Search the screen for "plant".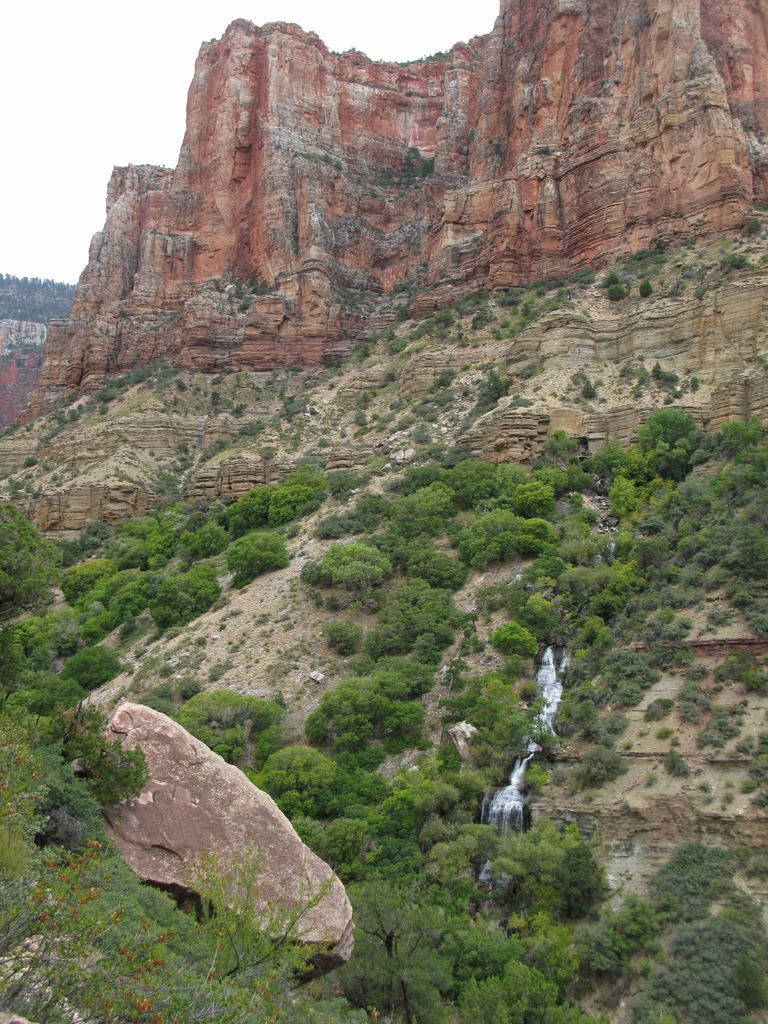
Found at locate(331, 276, 368, 318).
